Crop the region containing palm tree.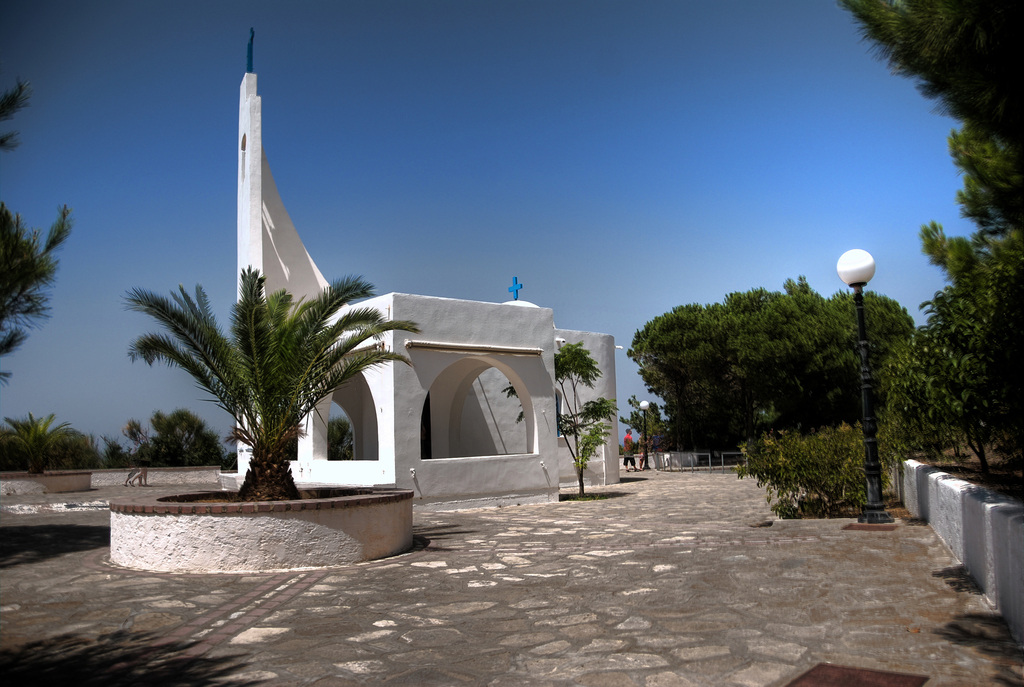
Crop region: 134, 273, 408, 519.
